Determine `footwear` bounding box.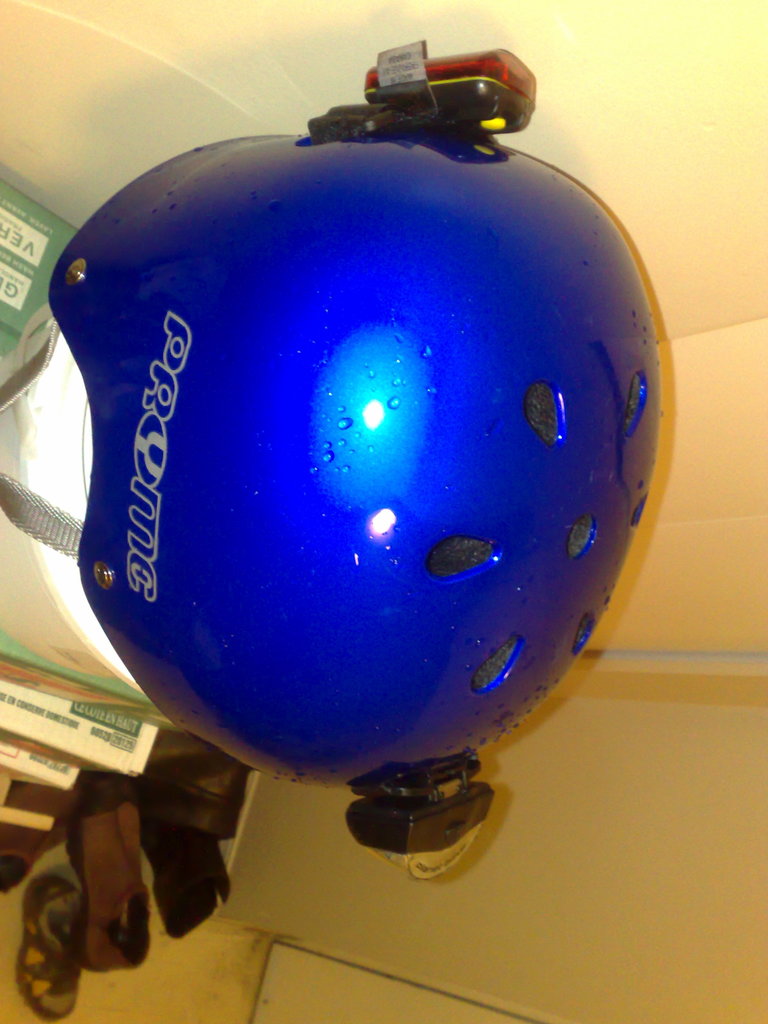
Determined: <region>25, 879, 74, 1020</region>.
